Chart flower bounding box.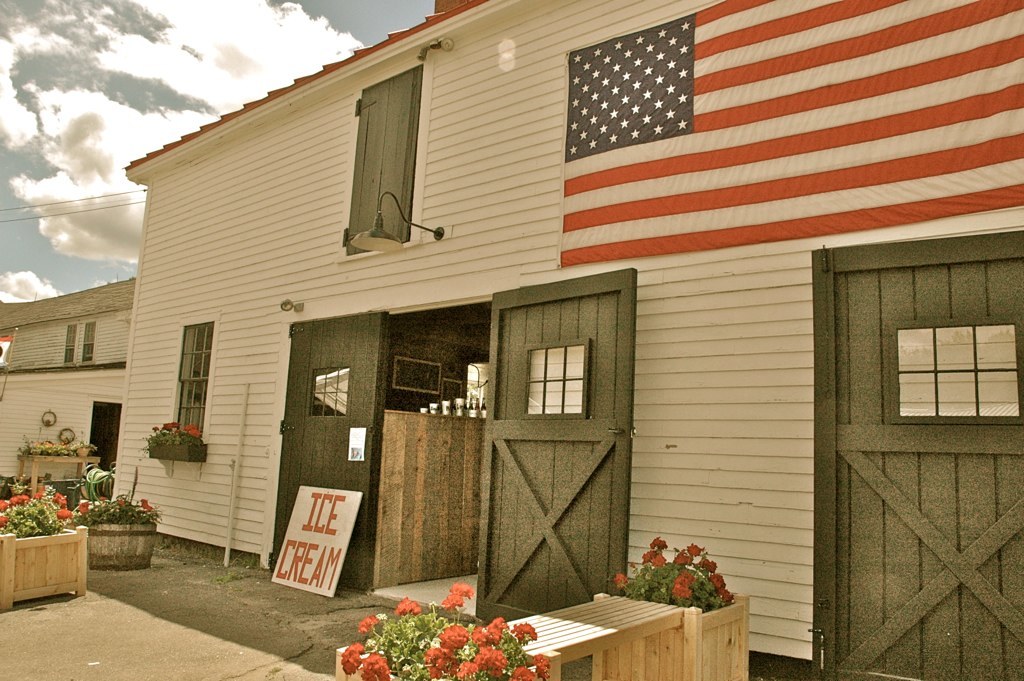
Charted: bbox=(136, 500, 152, 517).
